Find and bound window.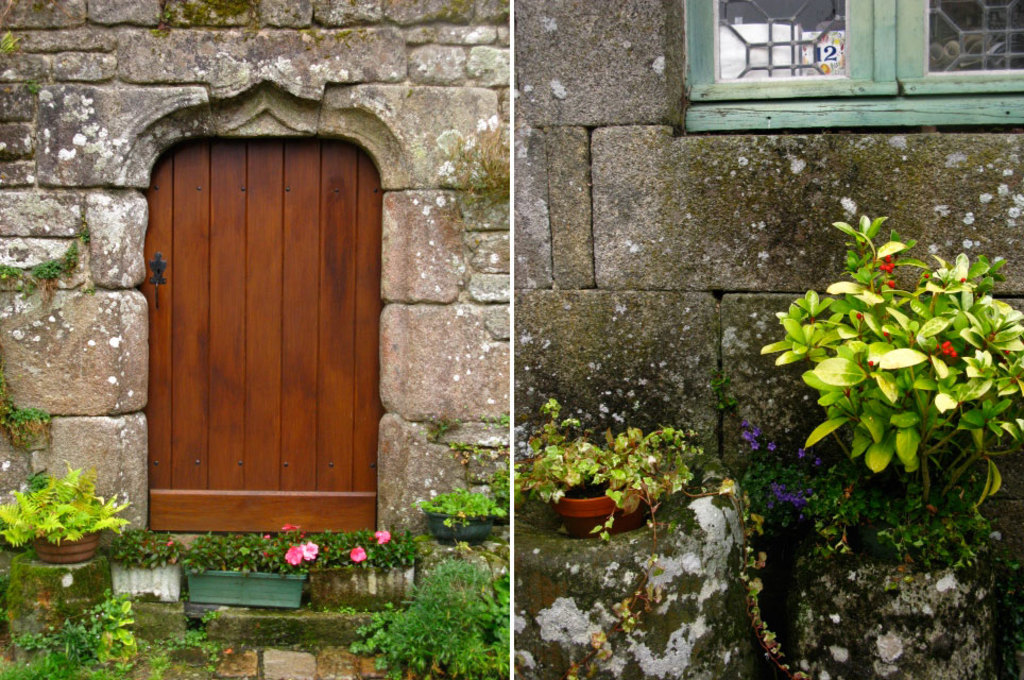
Bound: Rect(672, 0, 1023, 137).
